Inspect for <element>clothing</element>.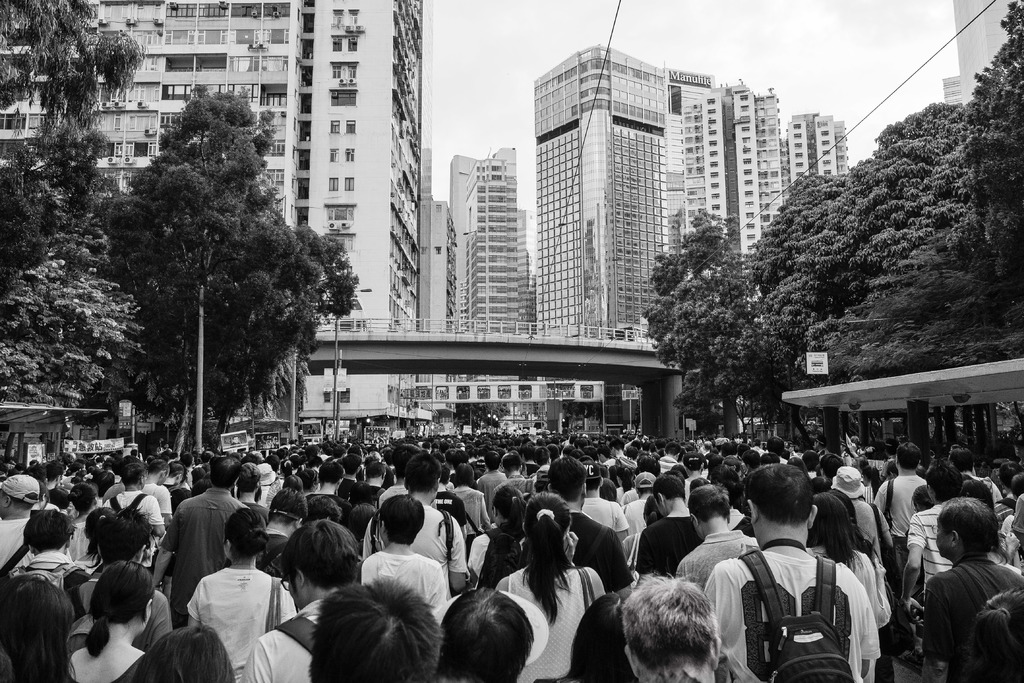
Inspection: bbox(829, 557, 895, 639).
